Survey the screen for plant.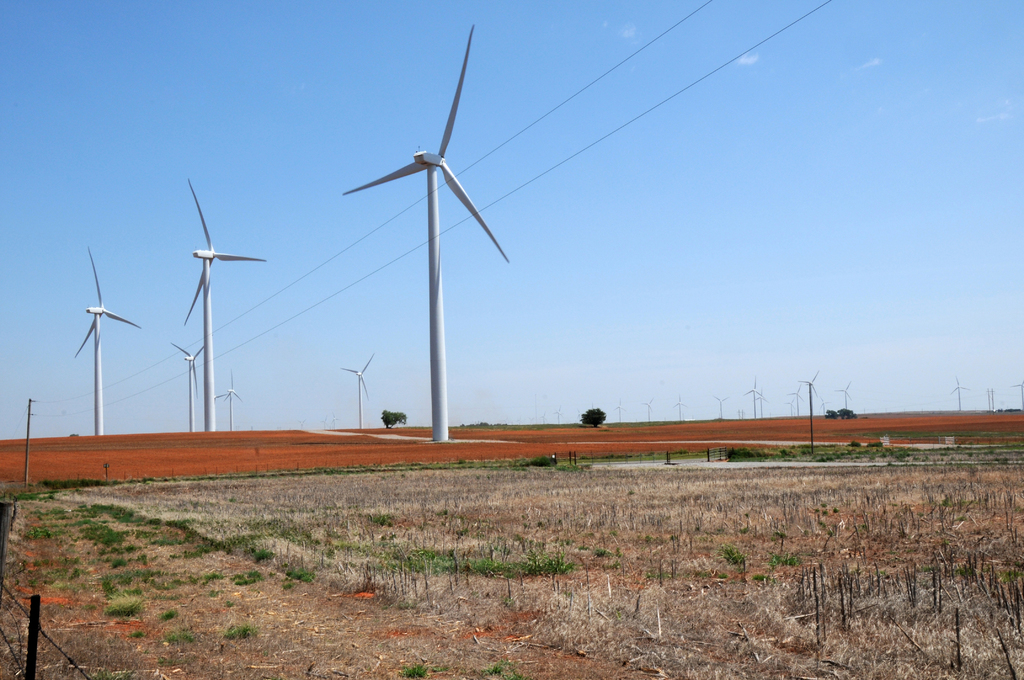
Survey found: [285, 520, 326, 544].
